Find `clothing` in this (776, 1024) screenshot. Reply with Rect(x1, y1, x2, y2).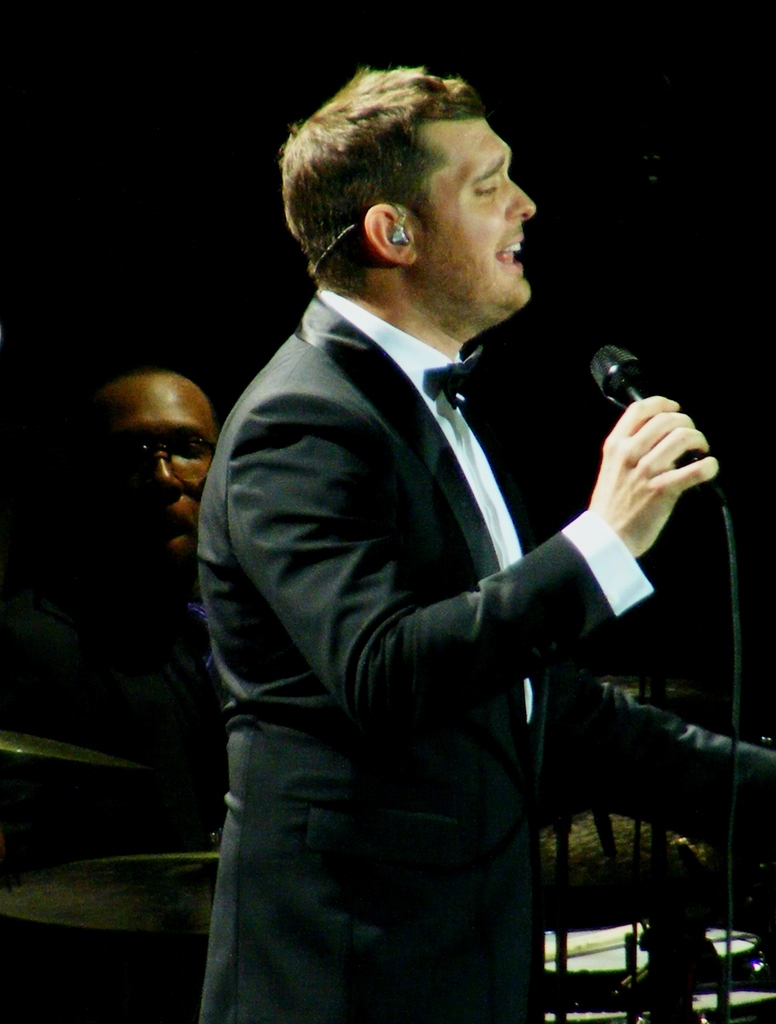
Rect(0, 556, 236, 858).
